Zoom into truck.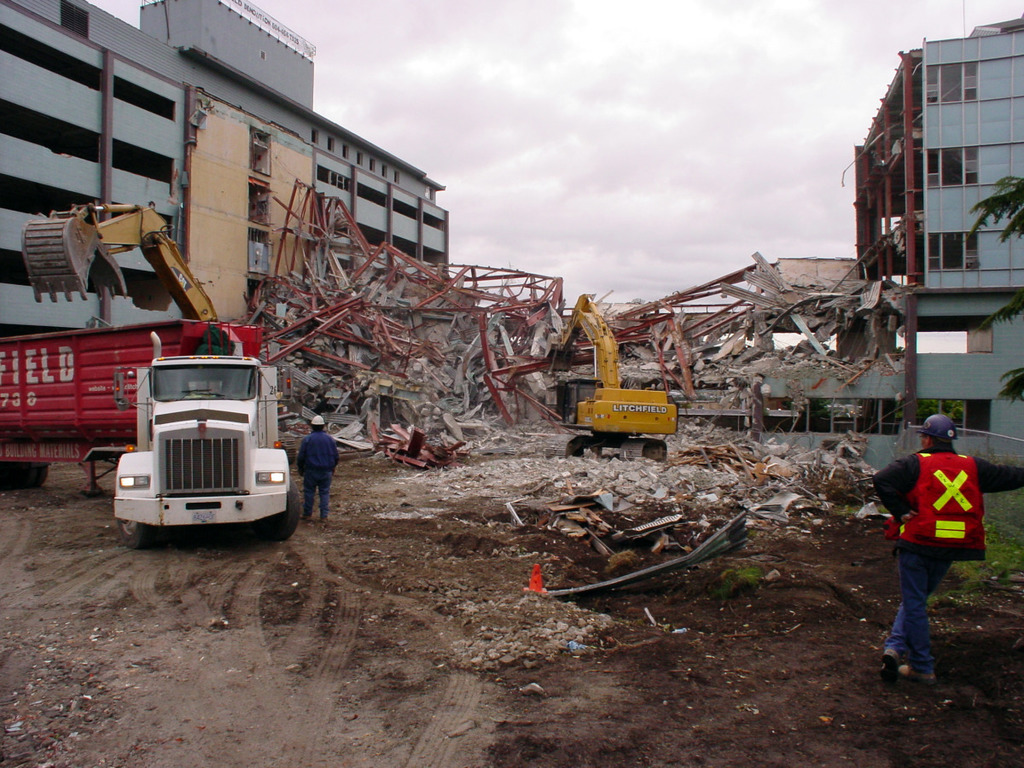
Zoom target: crop(103, 324, 327, 551).
